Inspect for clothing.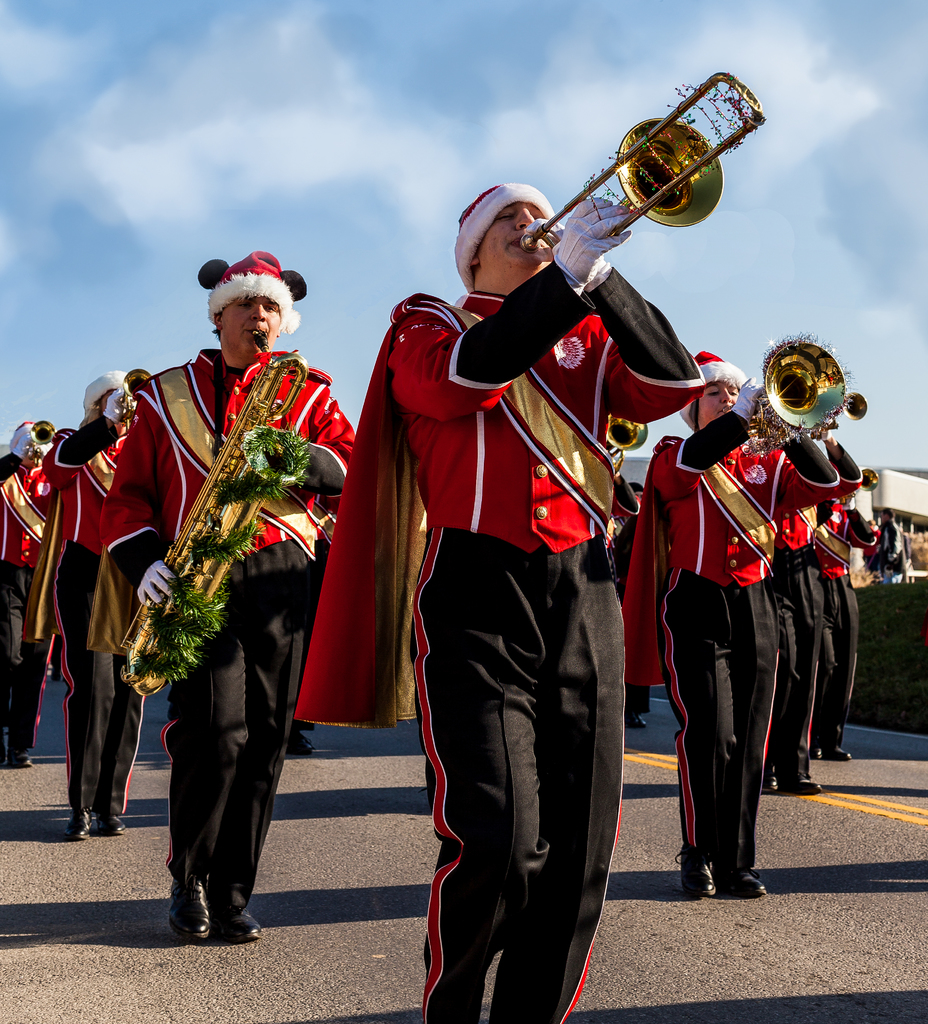
Inspection: BBox(815, 468, 854, 753).
